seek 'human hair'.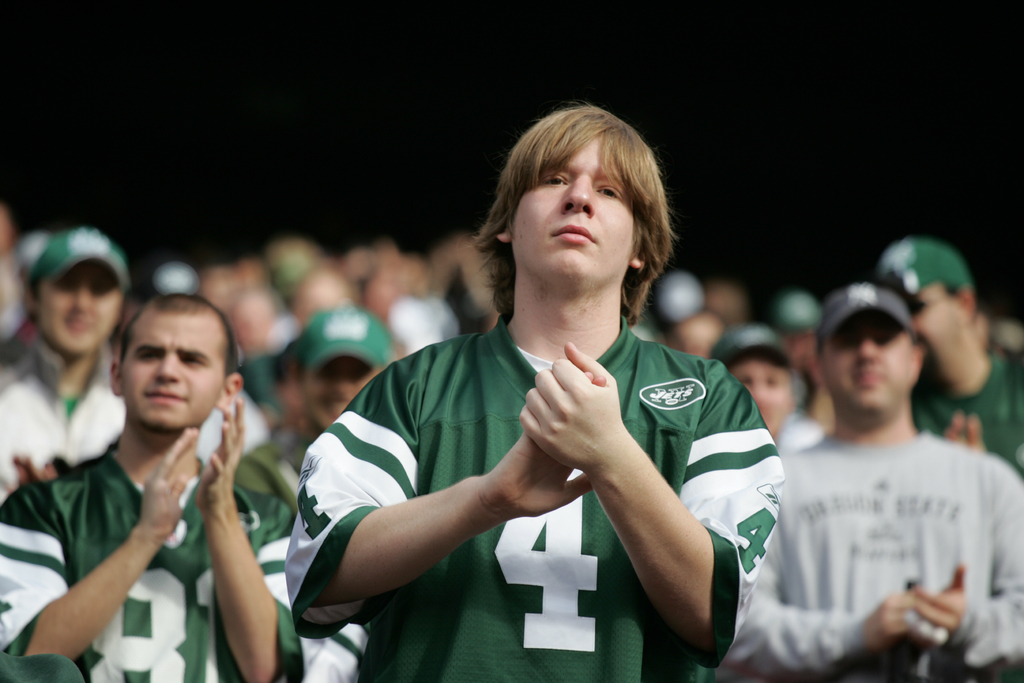
l=489, t=96, r=672, b=326.
